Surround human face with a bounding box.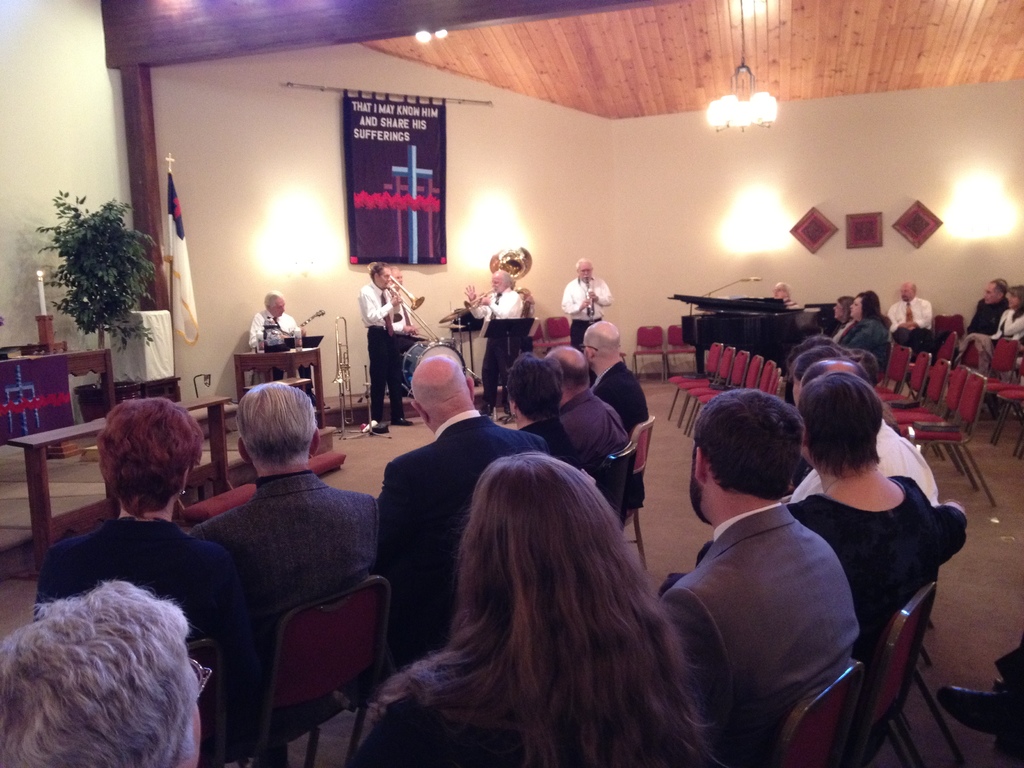
<region>380, 266, 391, 286</region>.
